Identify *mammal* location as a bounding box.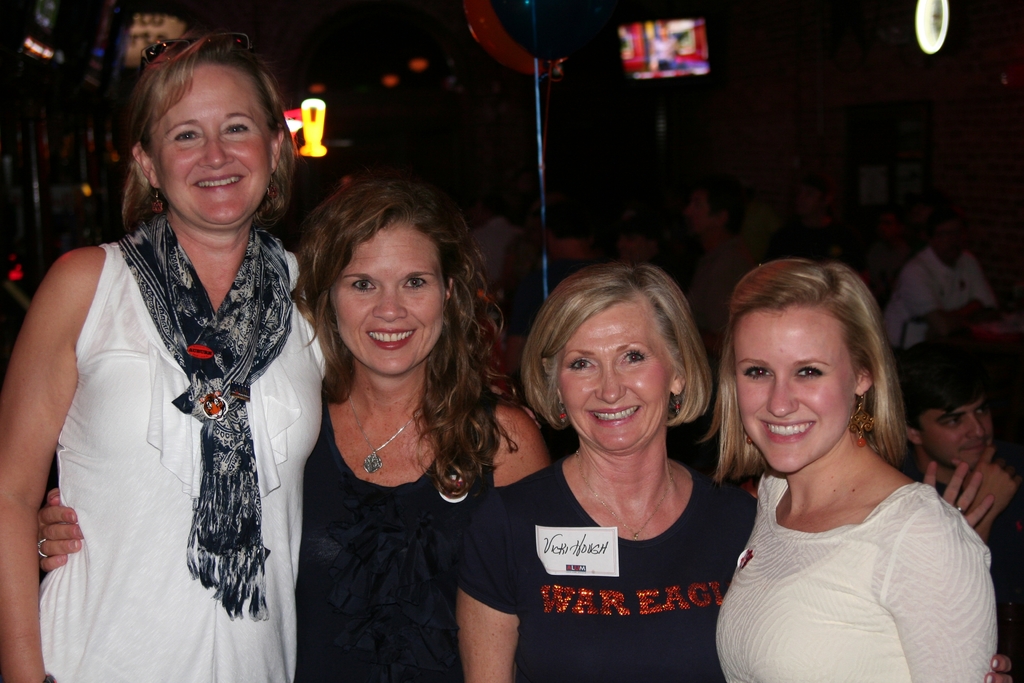
x1=452, y1=253, x2=1015, y2=682.
